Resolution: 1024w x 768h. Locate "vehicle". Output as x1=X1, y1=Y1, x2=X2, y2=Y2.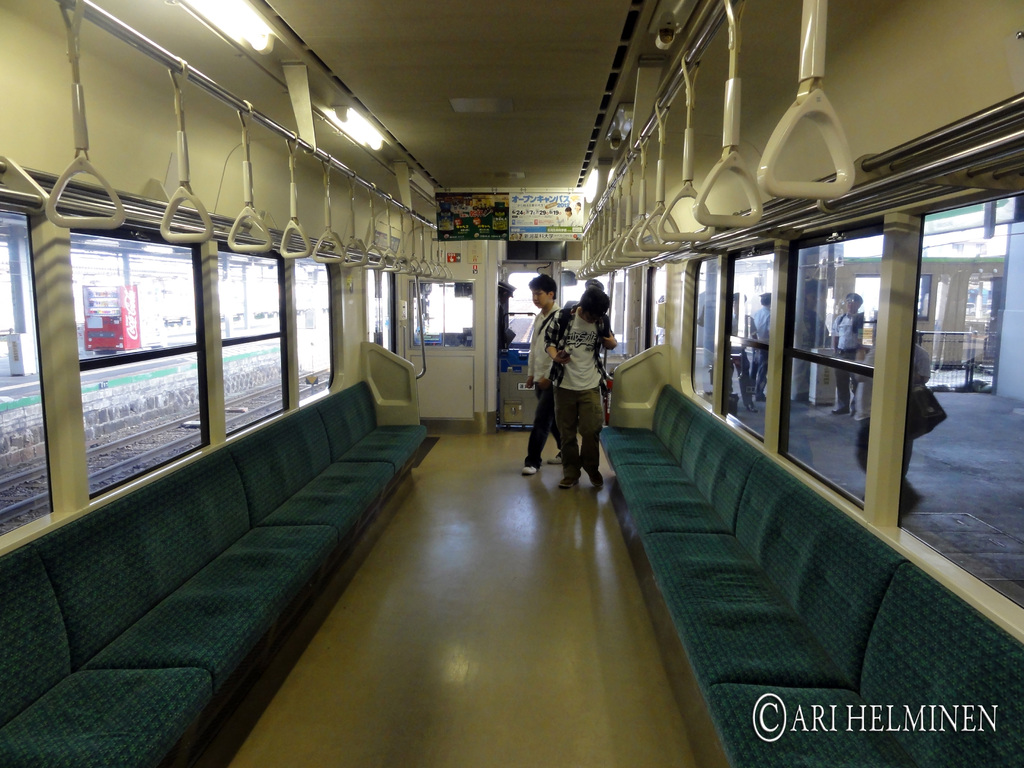
x1=0, y1=0, x2=1023, y2=767.
